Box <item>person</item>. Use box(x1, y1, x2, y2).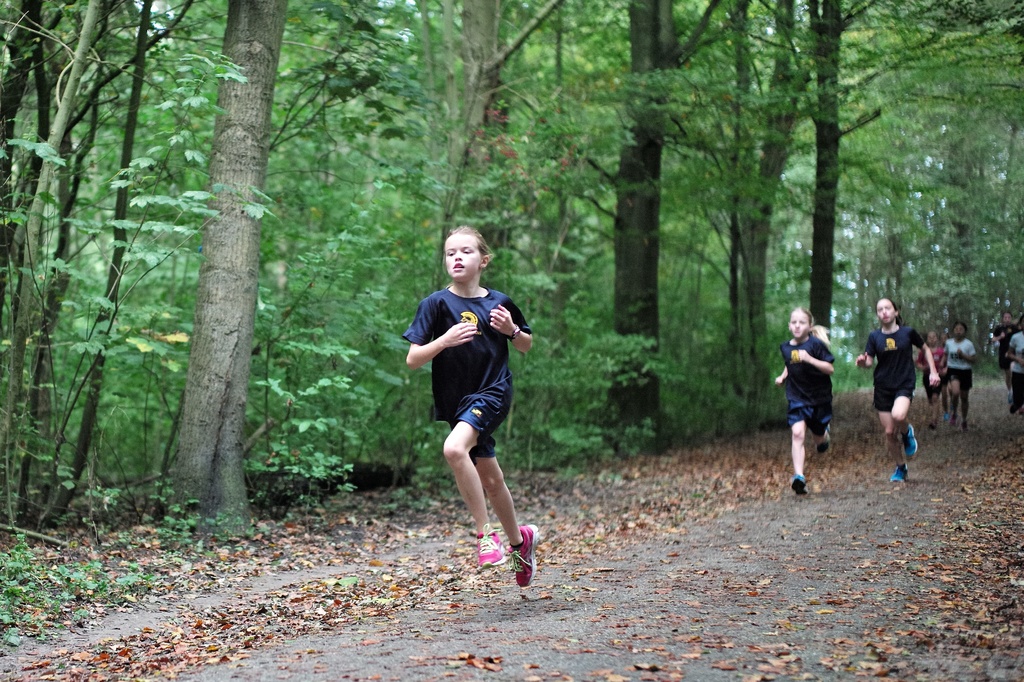
box(860, 296, 943, 493).
